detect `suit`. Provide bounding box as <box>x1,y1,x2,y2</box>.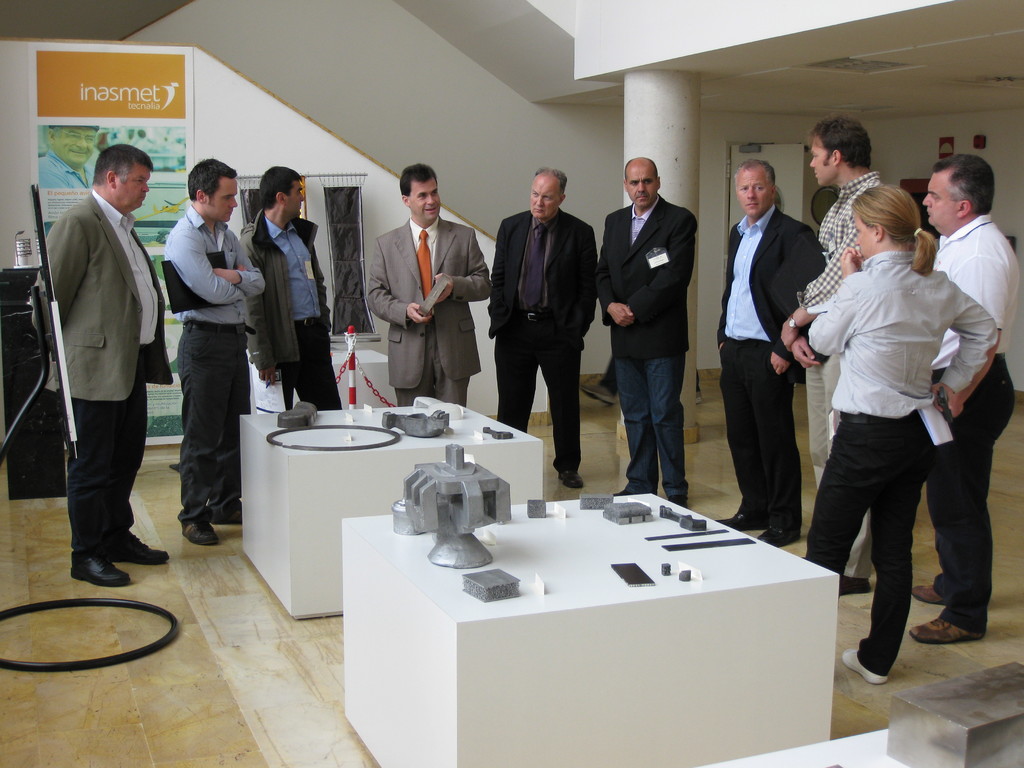
<box>365,216,488,404</box>.
